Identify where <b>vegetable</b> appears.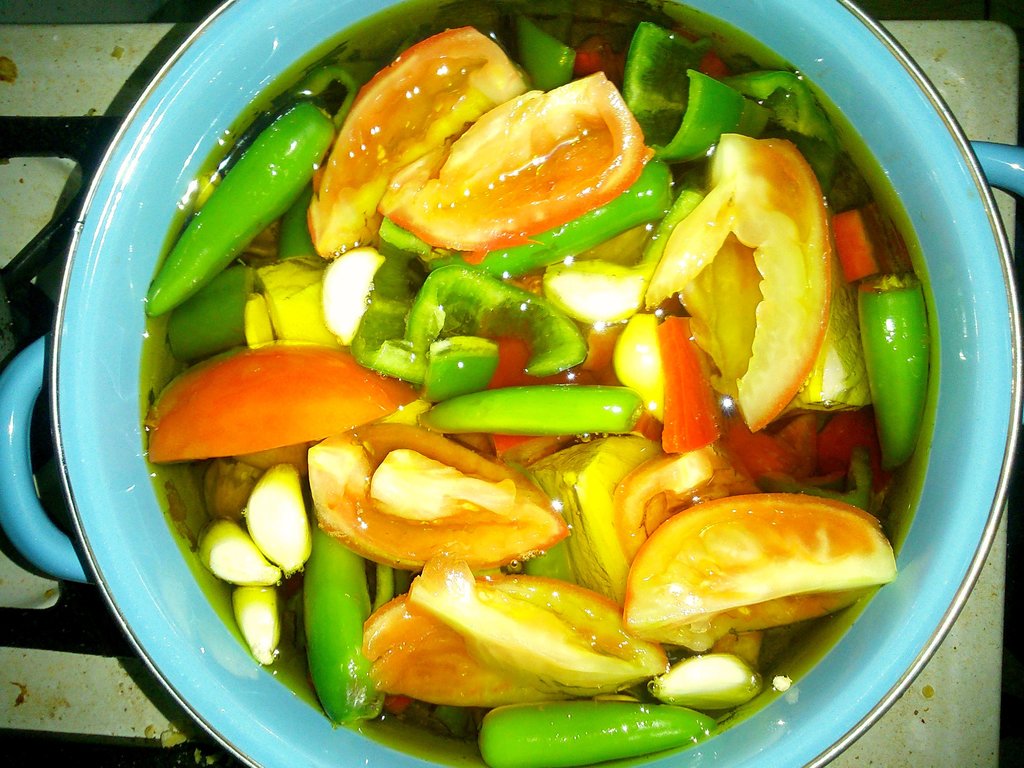
Appears at <box>420,388,649,434</box>.
